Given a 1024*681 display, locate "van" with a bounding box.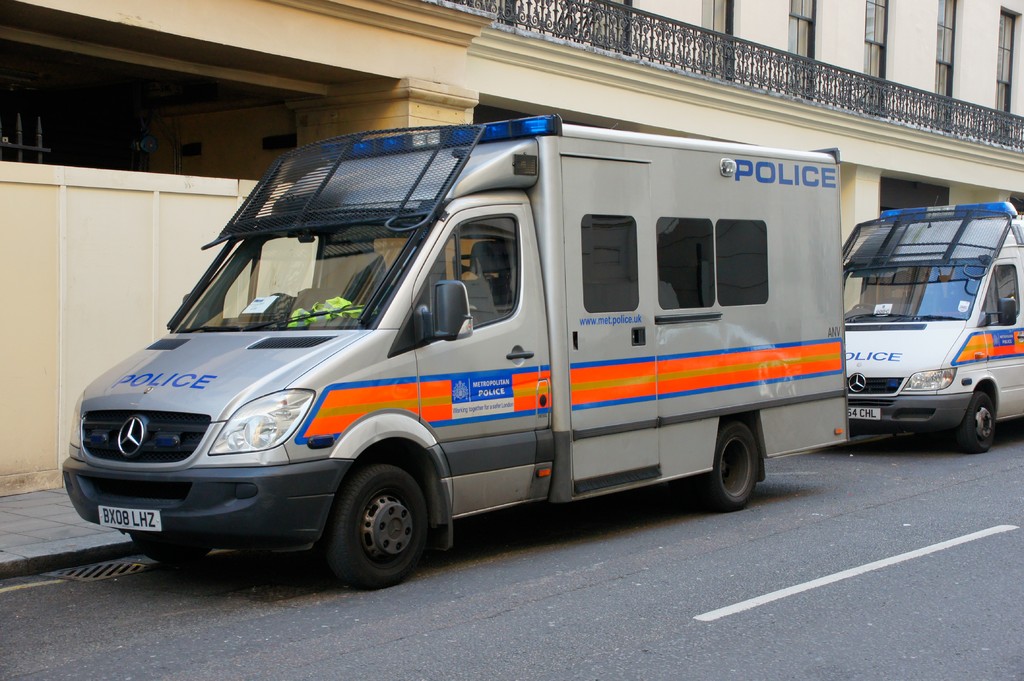
Located: (56,110,850,596).
